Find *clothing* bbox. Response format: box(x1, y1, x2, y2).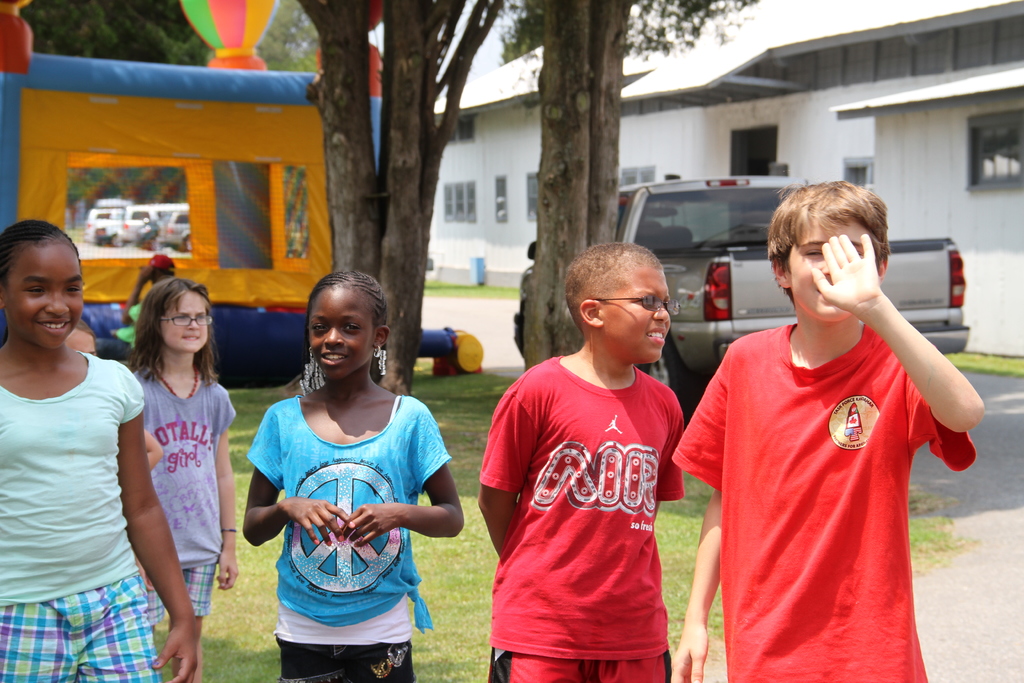
box(477, 356, 686, 682).
